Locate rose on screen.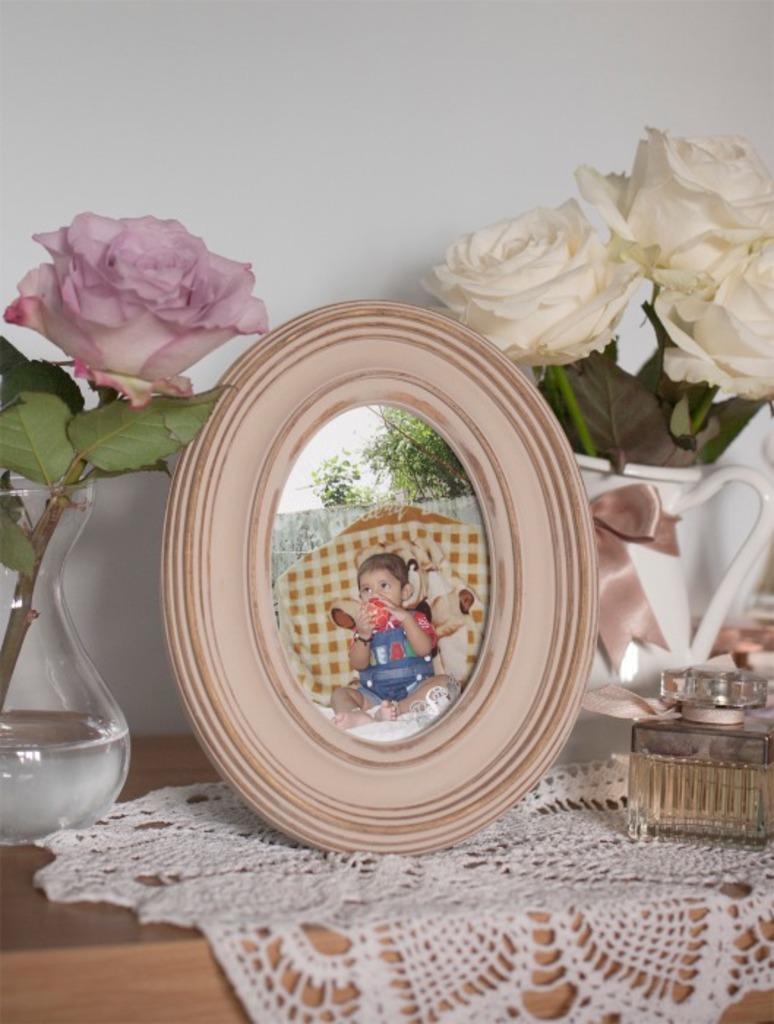
On screen at {"left": 650, "top": 231, "right": 773, "bottom": 399}.
